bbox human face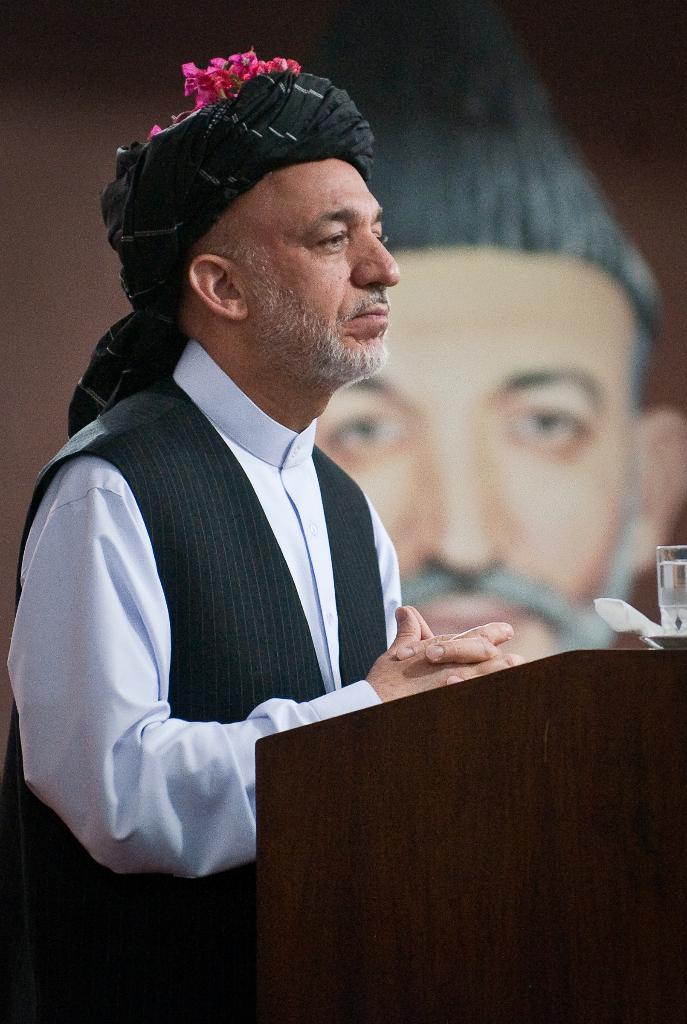
BBox(313, 240, 638, 660)
